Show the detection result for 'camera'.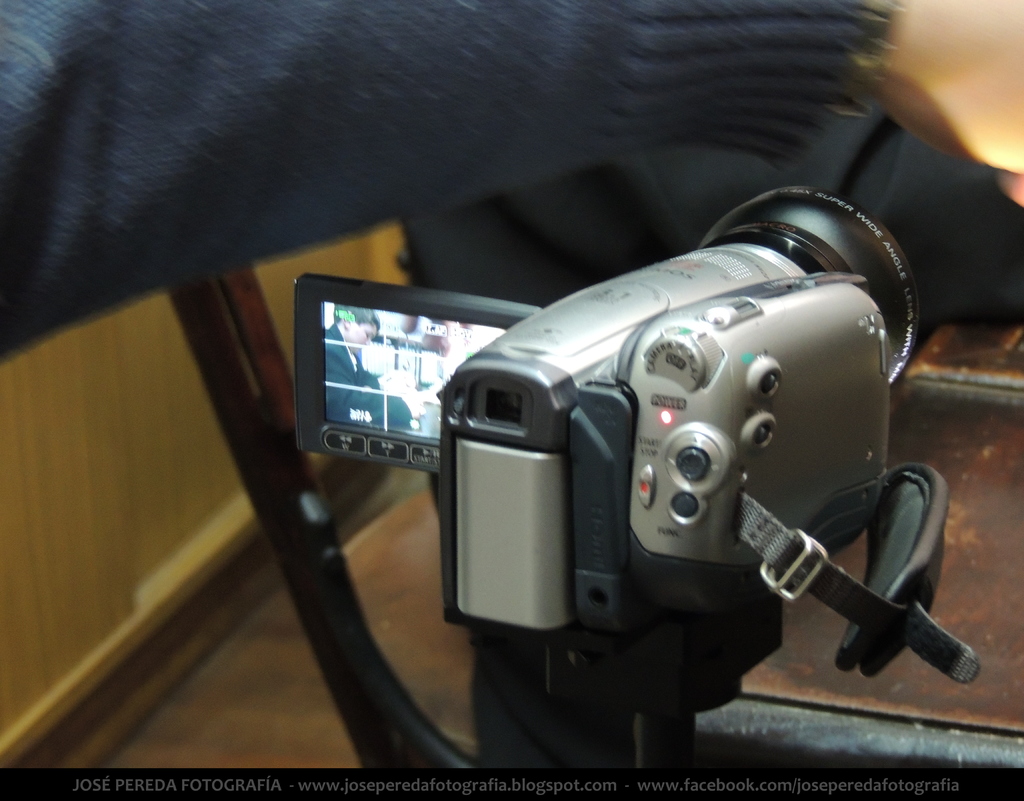
x1=285 y1=183 x2=984 y2=774.
